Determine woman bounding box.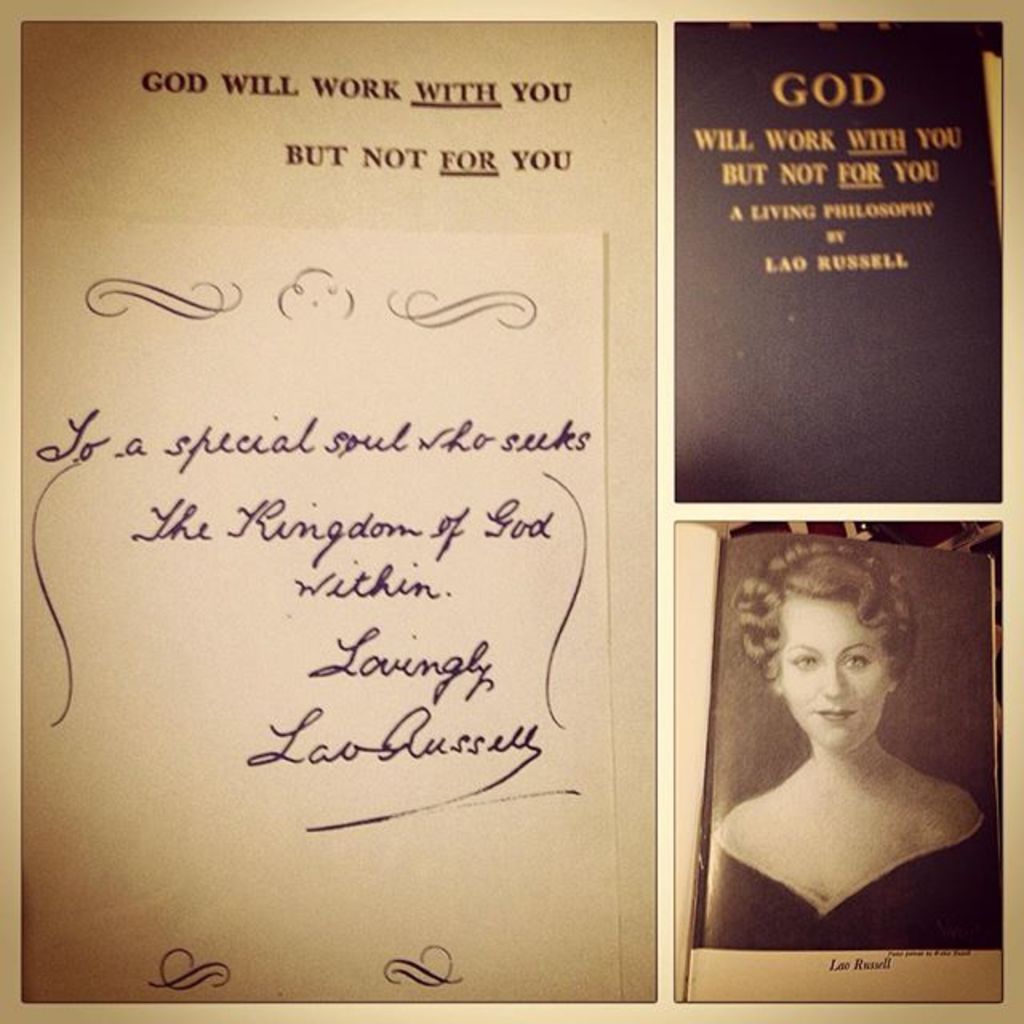
Determined: (x1=712, y1=531, x2=984, y2=947).
